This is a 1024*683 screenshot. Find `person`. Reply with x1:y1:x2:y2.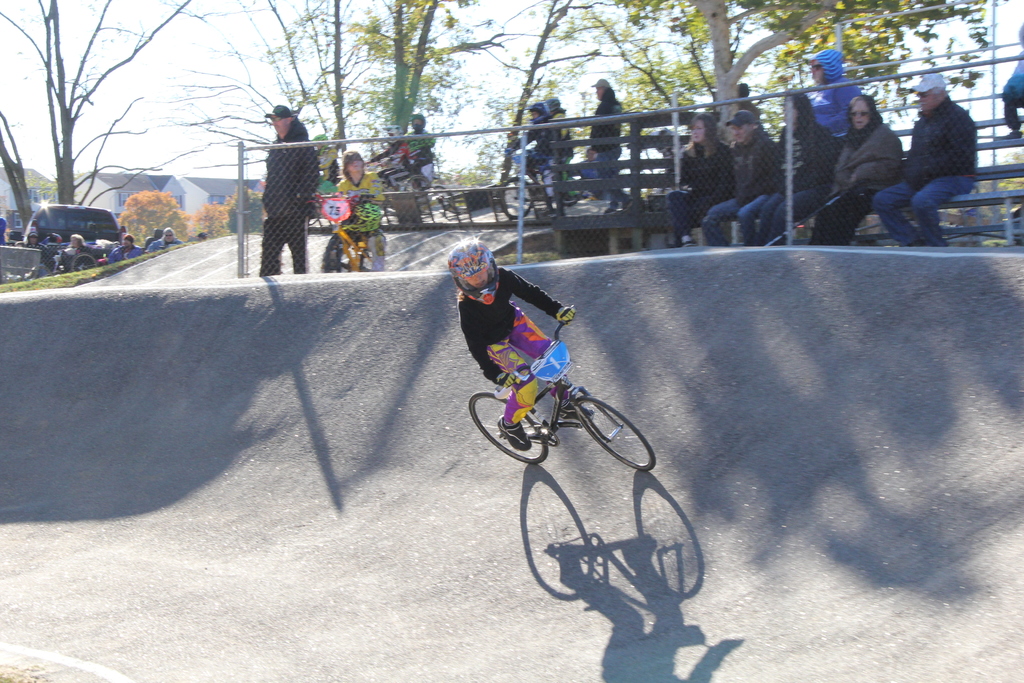
810:86:910:248.
